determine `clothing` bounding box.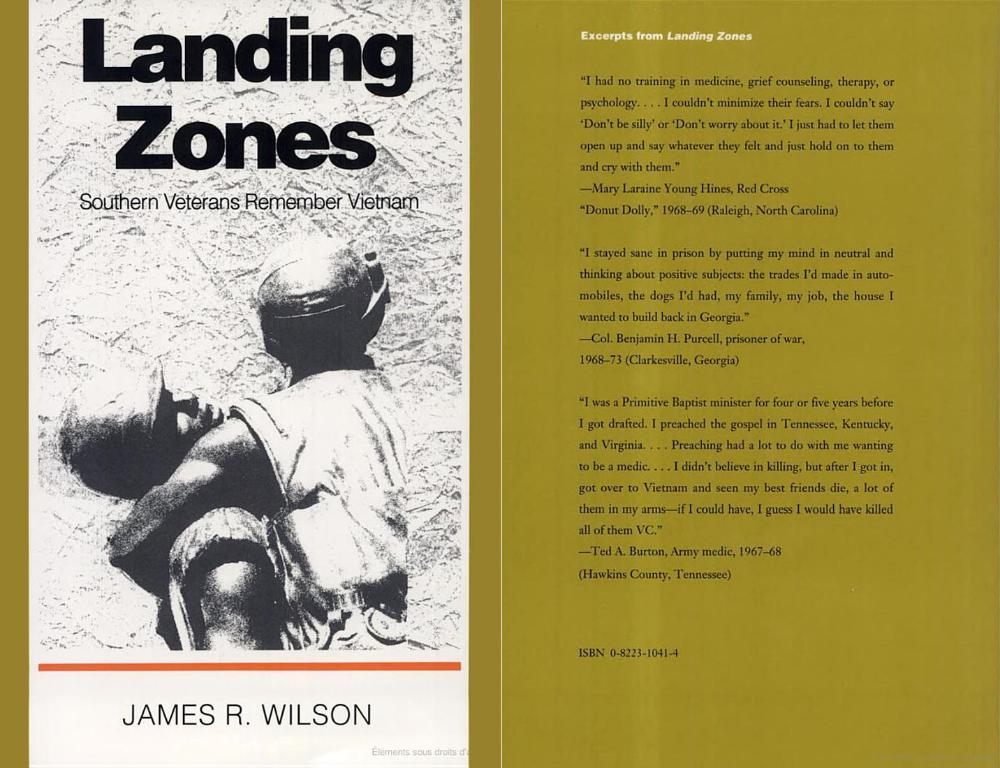
Determined: [x1=161, y1=506, x2=274, y2=649].
